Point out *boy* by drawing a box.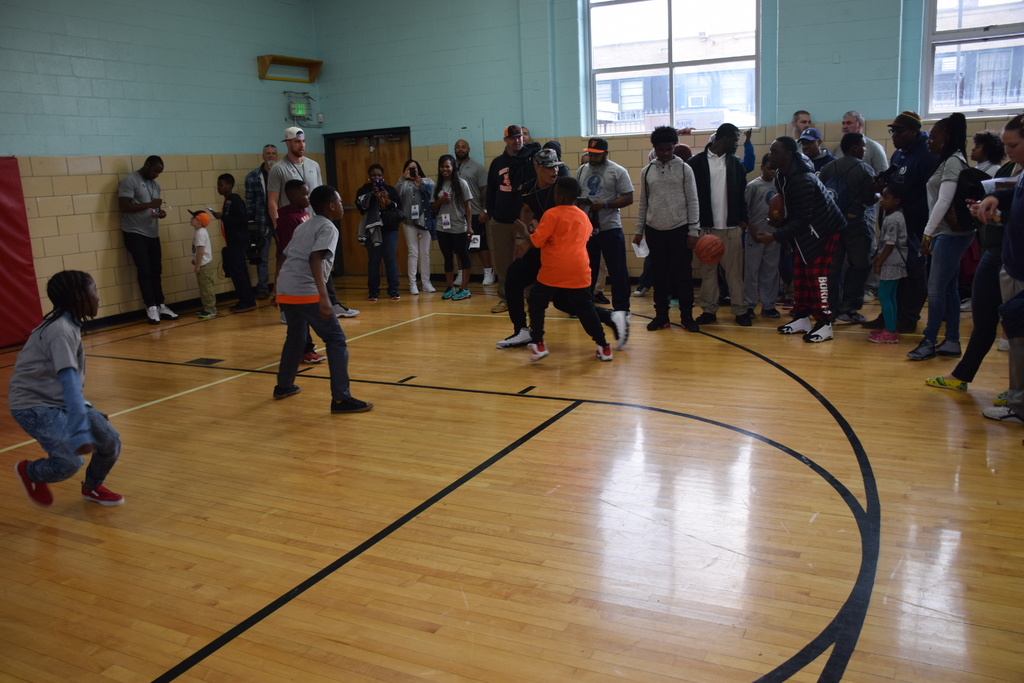
(766,136,850,350).
